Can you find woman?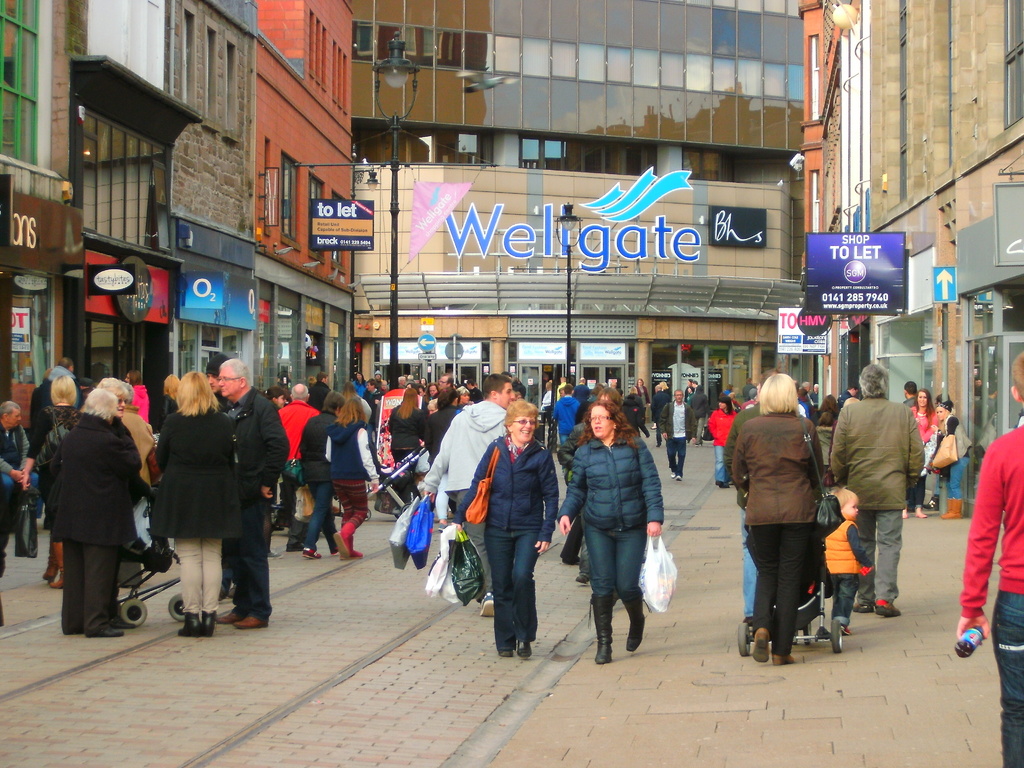
Yes, bounding box: 905 390 938 518.
